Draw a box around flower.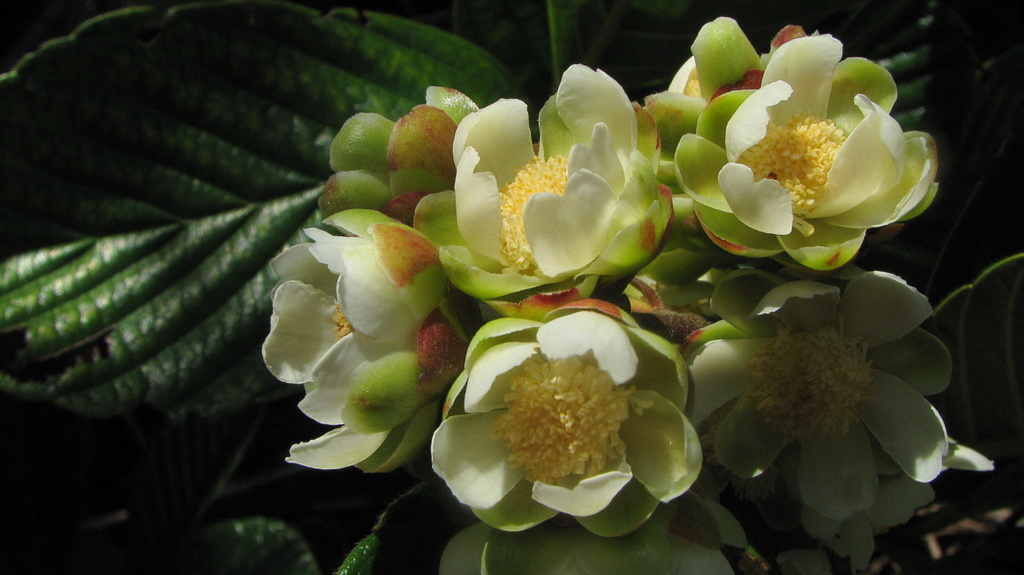
x1=445 y1=291 x2=700 y2=521.
